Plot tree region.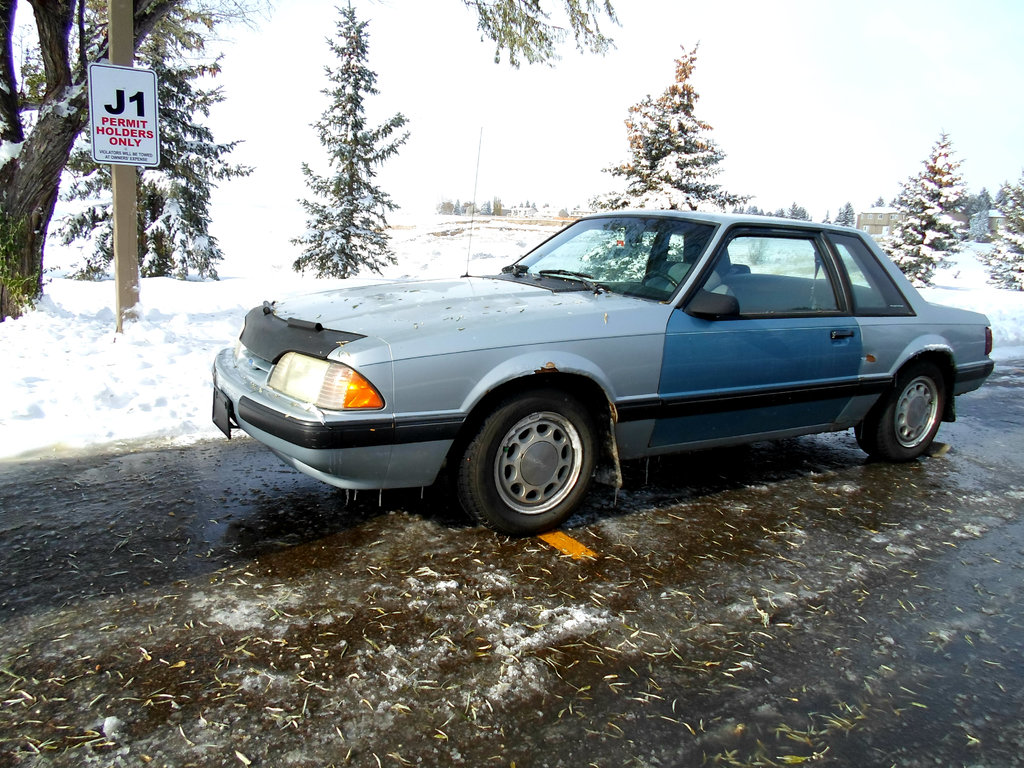
Plotted at crop(884, 134, 964, 295).
